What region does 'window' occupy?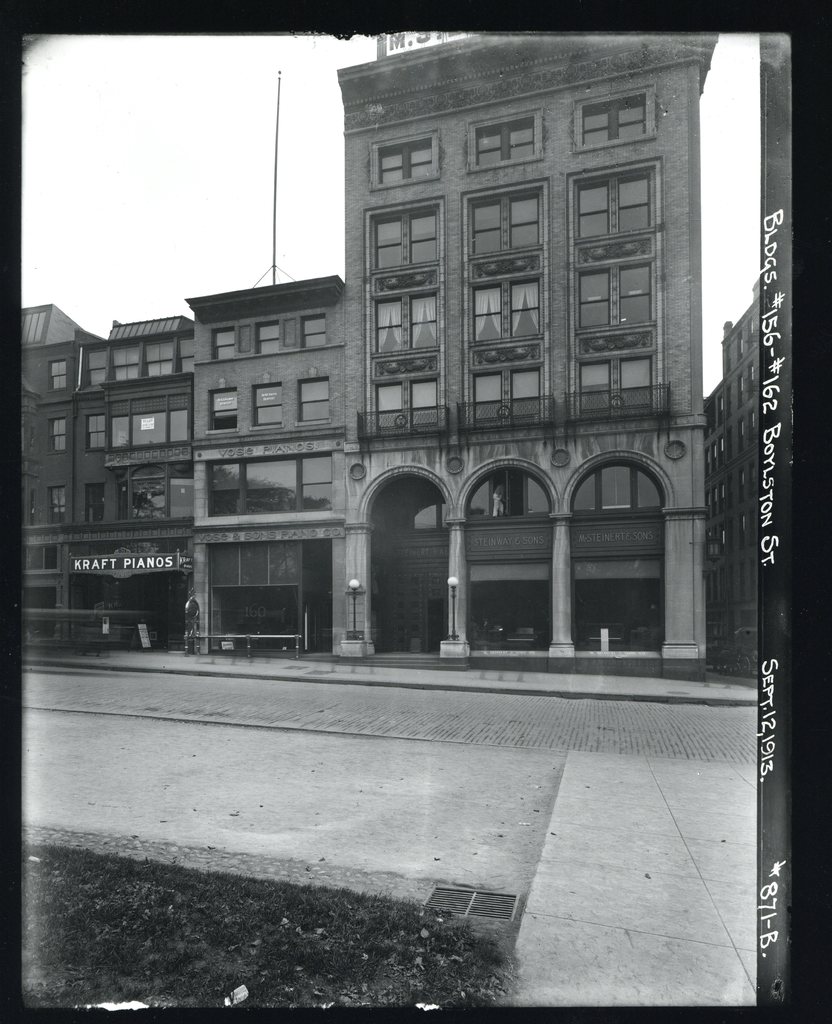
left=88, top=419, right=111, bottom=447.
